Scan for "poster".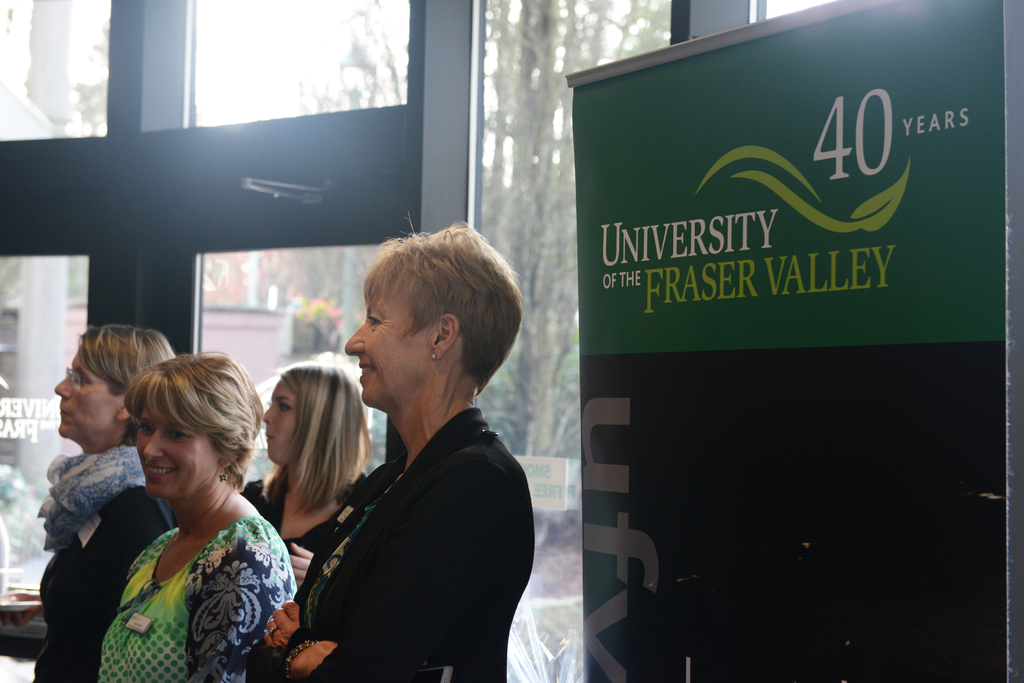
Scan result: [572,0,1023,682].
